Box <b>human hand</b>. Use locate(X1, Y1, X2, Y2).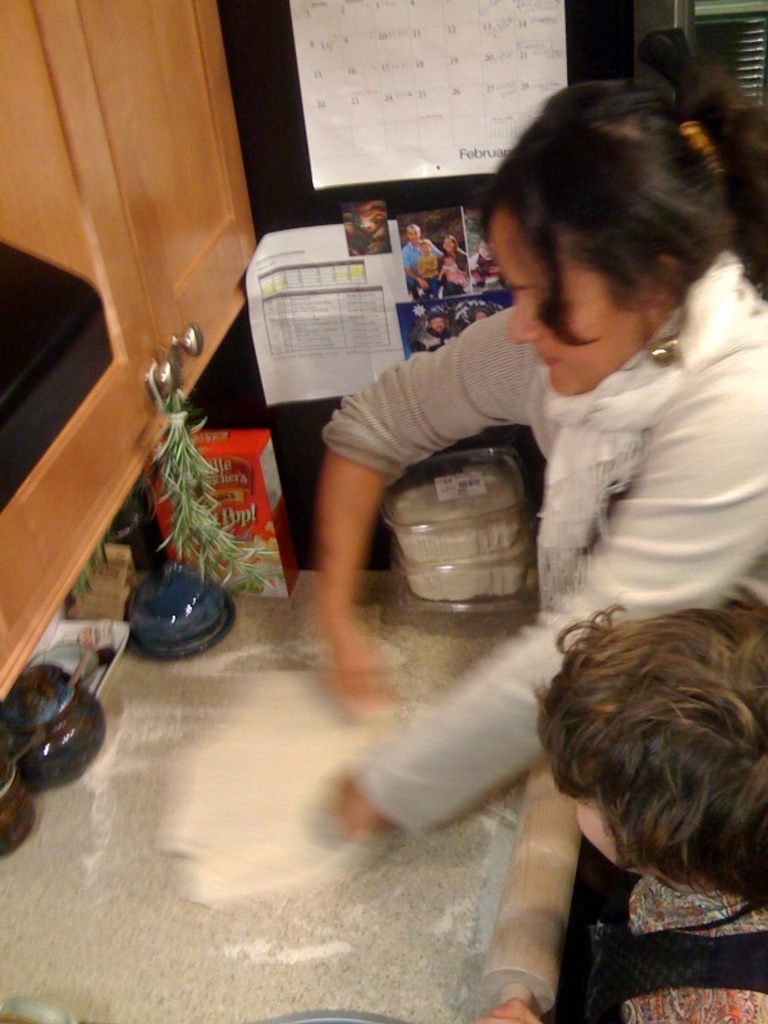
locate(476, 996, 539, 1023).
